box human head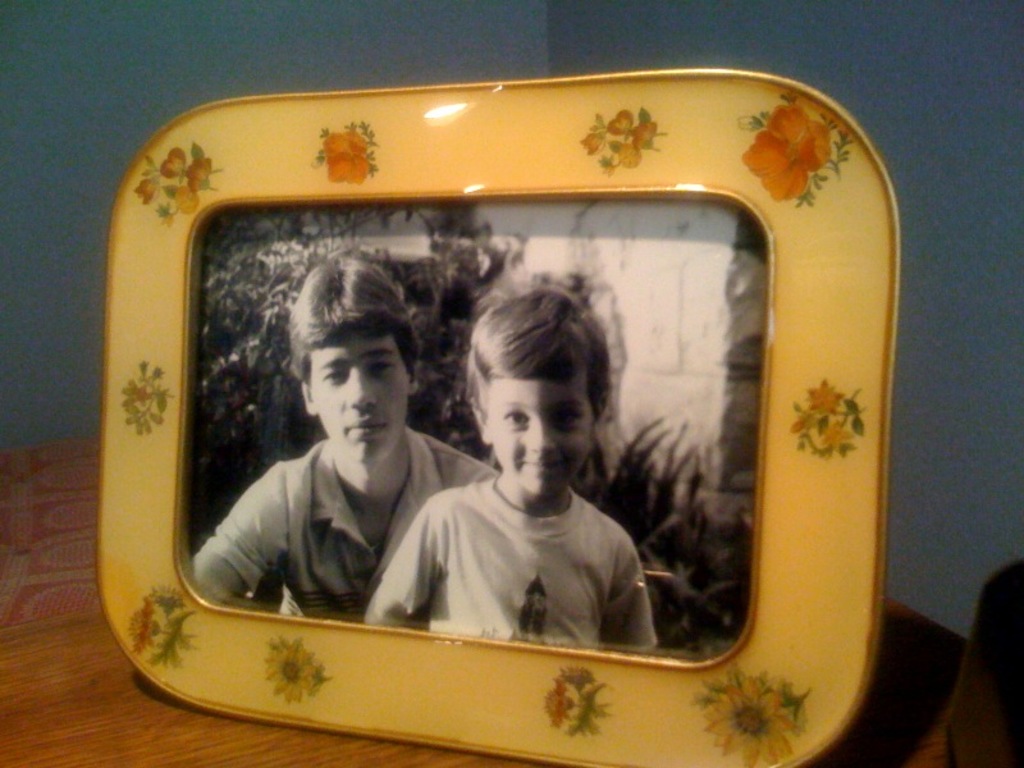
[x1=285, y1=252, x2=421, y2=474]
